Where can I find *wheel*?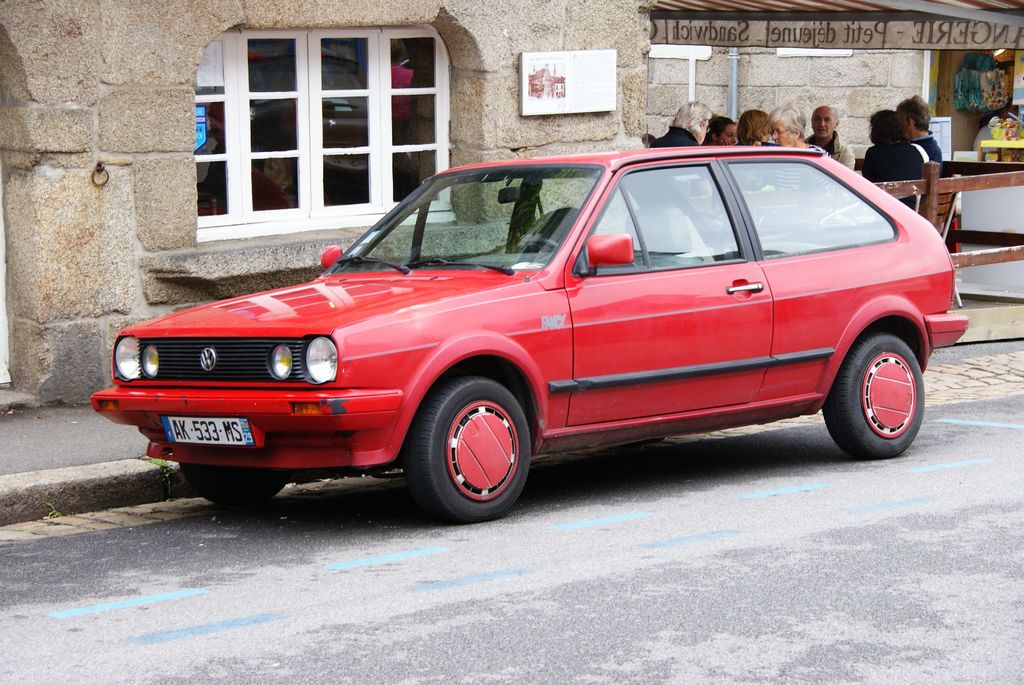
You can find it at locate(822, 333, 923, 461).
